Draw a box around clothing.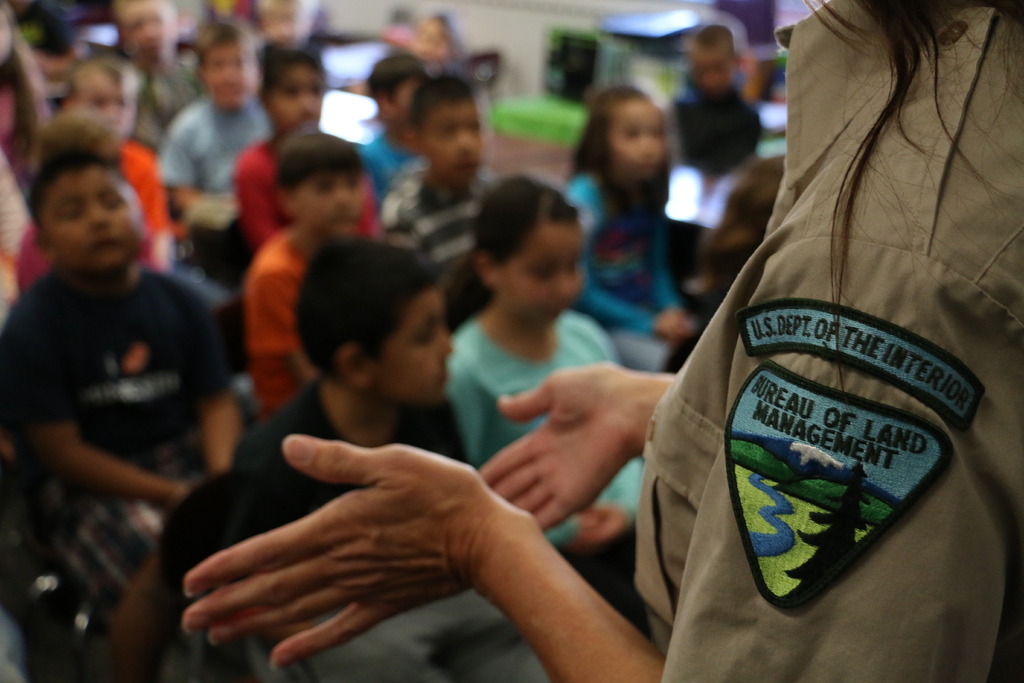
(381,162,493,278).
